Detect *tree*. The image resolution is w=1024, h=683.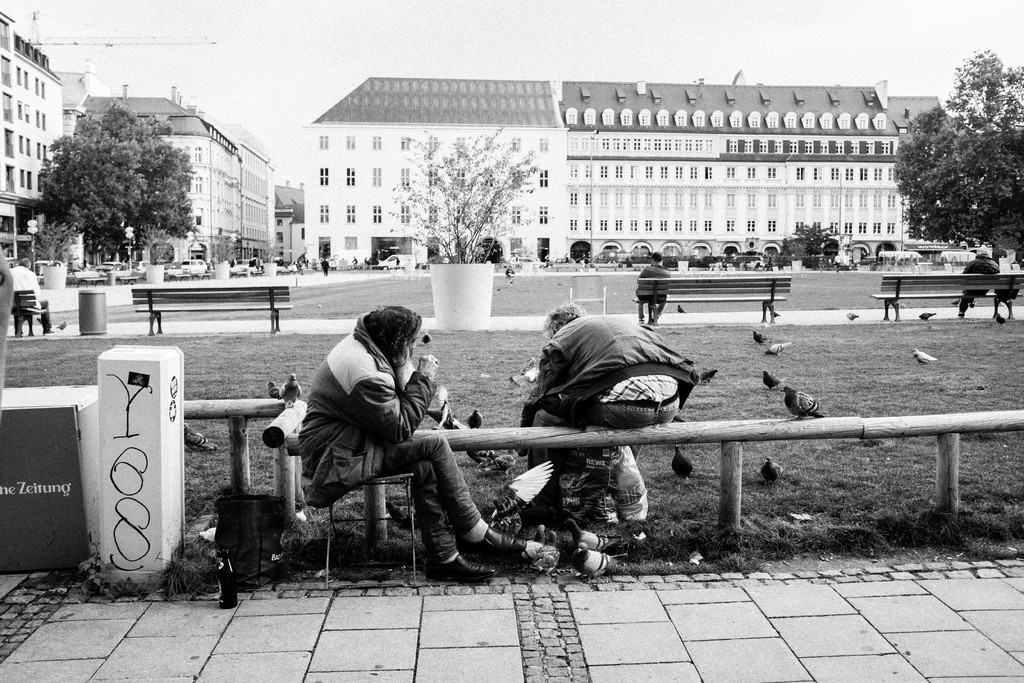
(34, 90, 205, 265).
